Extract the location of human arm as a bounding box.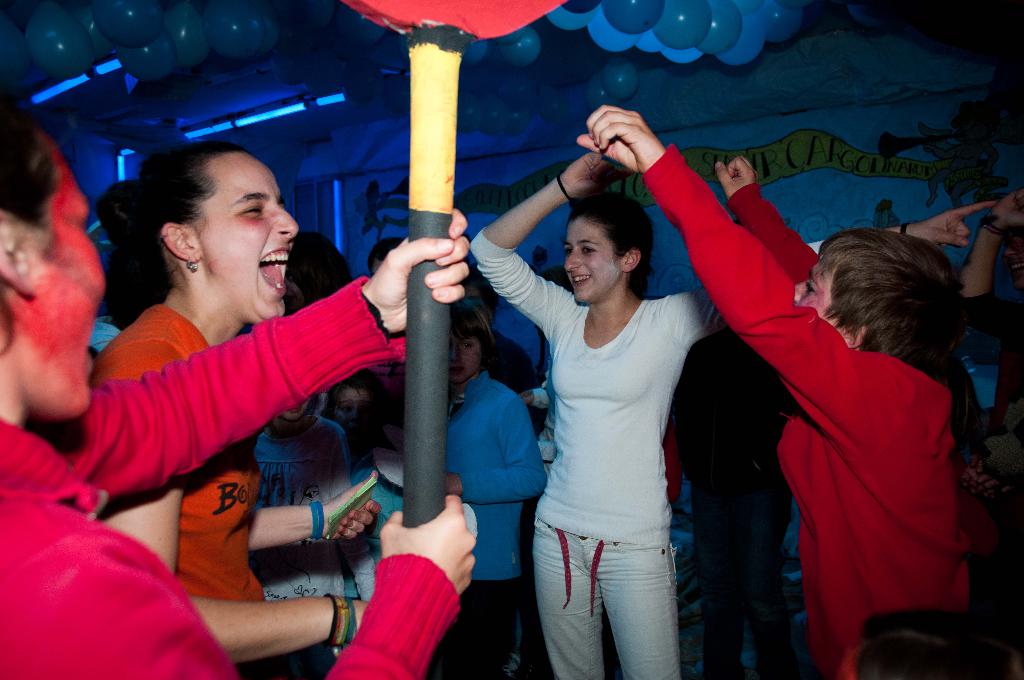
<region>34, 487, 476, 679</region>.
